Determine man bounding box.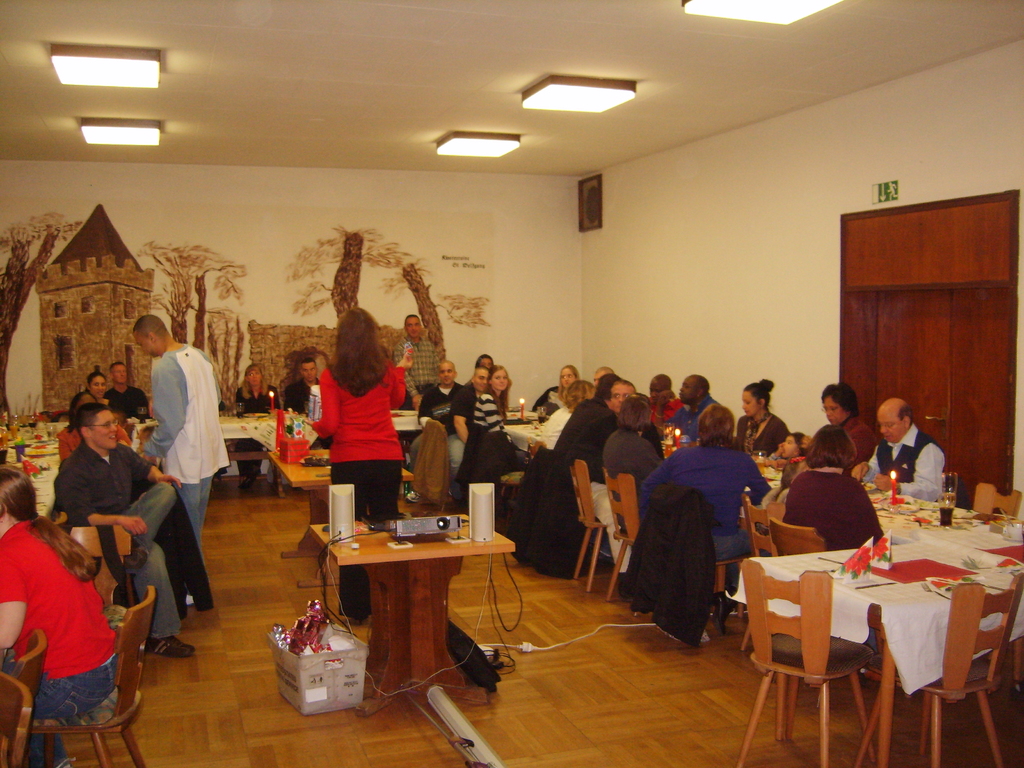
Determined: <box>567,376,643,598</box>.
